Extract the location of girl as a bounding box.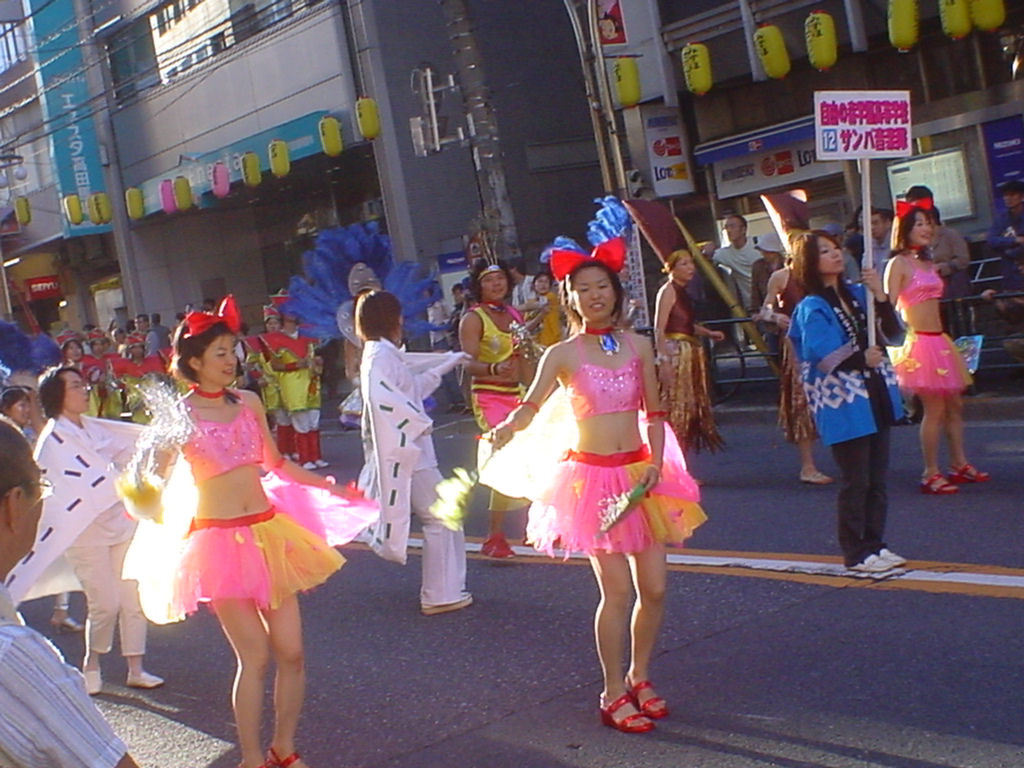
651/248/724/451.
